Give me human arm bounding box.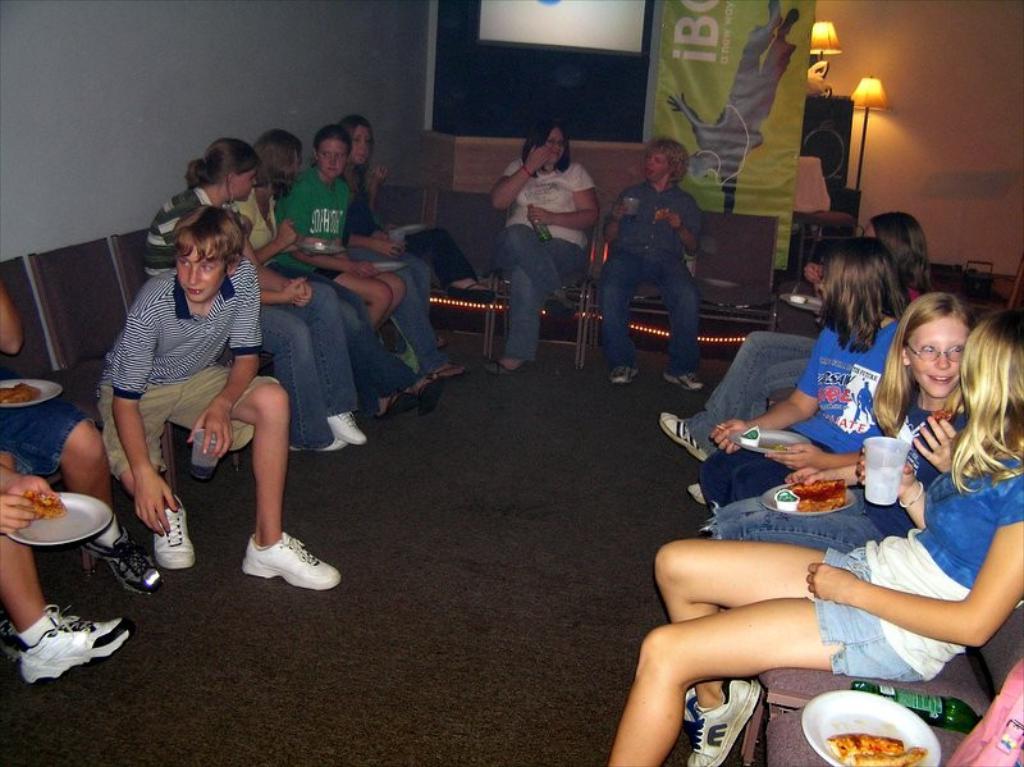
left=603, top=183, right=634, bottom=241.
